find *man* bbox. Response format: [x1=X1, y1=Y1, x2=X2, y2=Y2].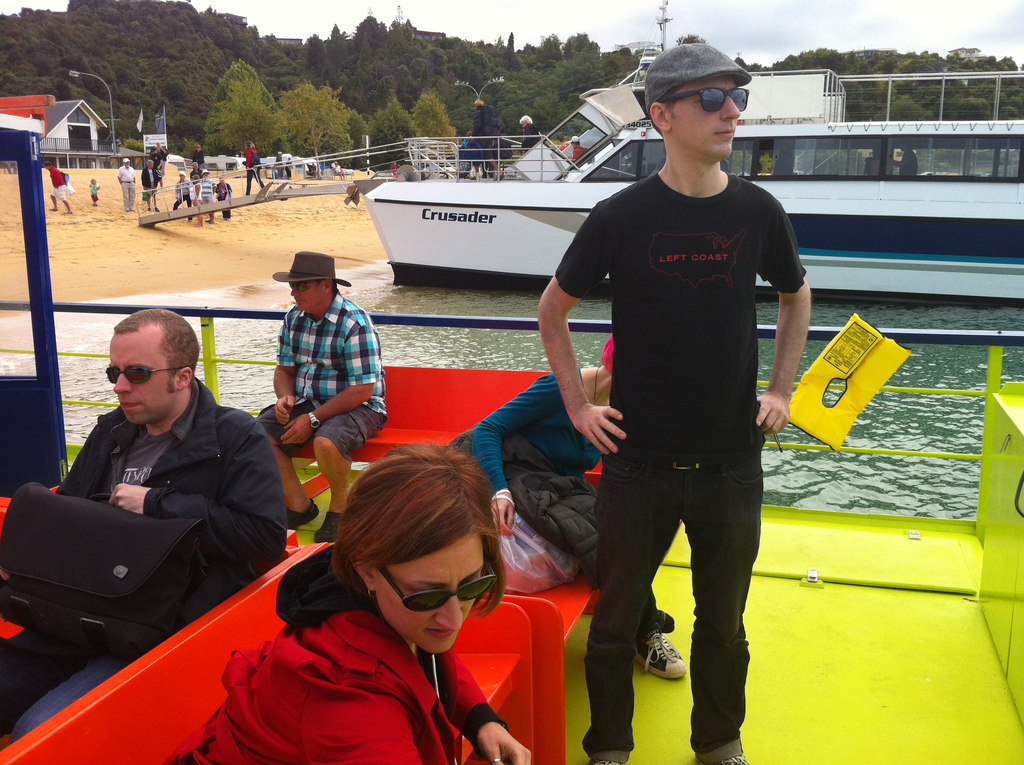
[x1=139, y1=157, x2=160, y2=208].
